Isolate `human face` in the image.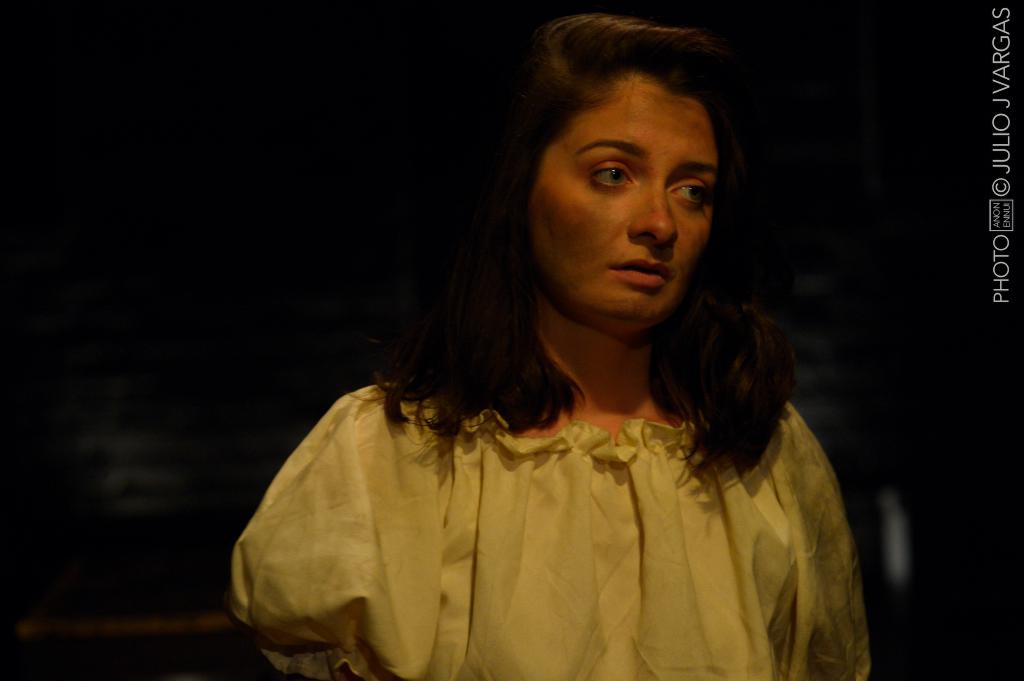
Isolated region: [x1=515, y1=62, x2=715, y2=333].
